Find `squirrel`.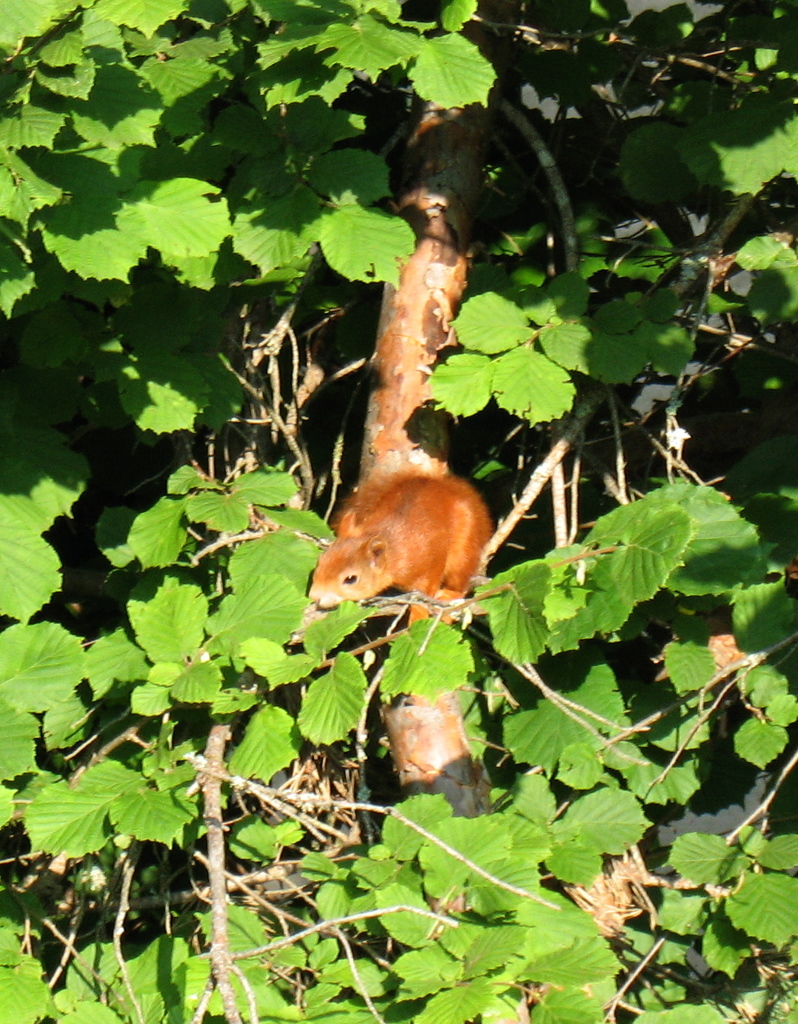
300,451,498,609.
